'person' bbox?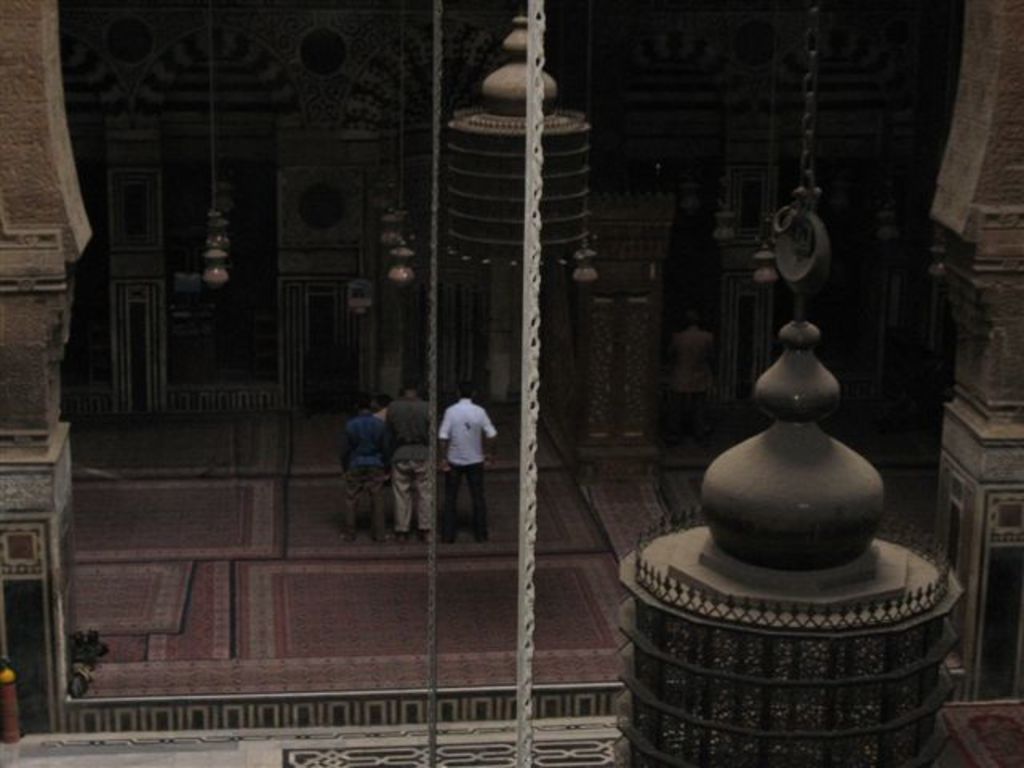
336/386/397/544
